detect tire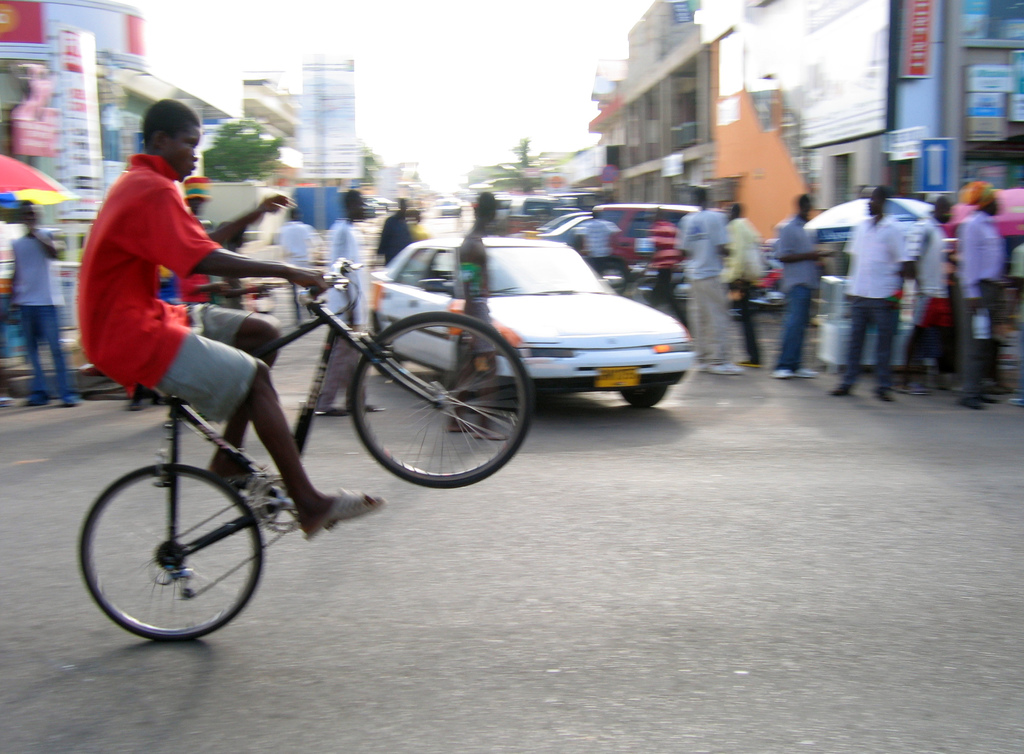
x1=337, y1=297, x2=504, y2=499
